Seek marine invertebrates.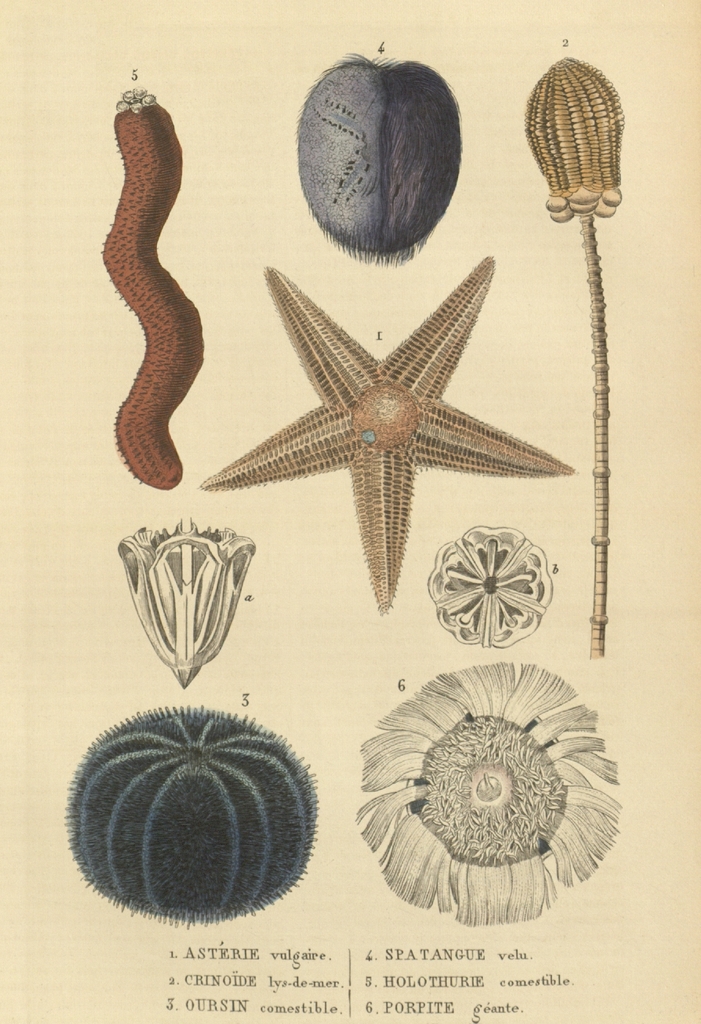
left=59, top=700, right=319, bottom=933.
